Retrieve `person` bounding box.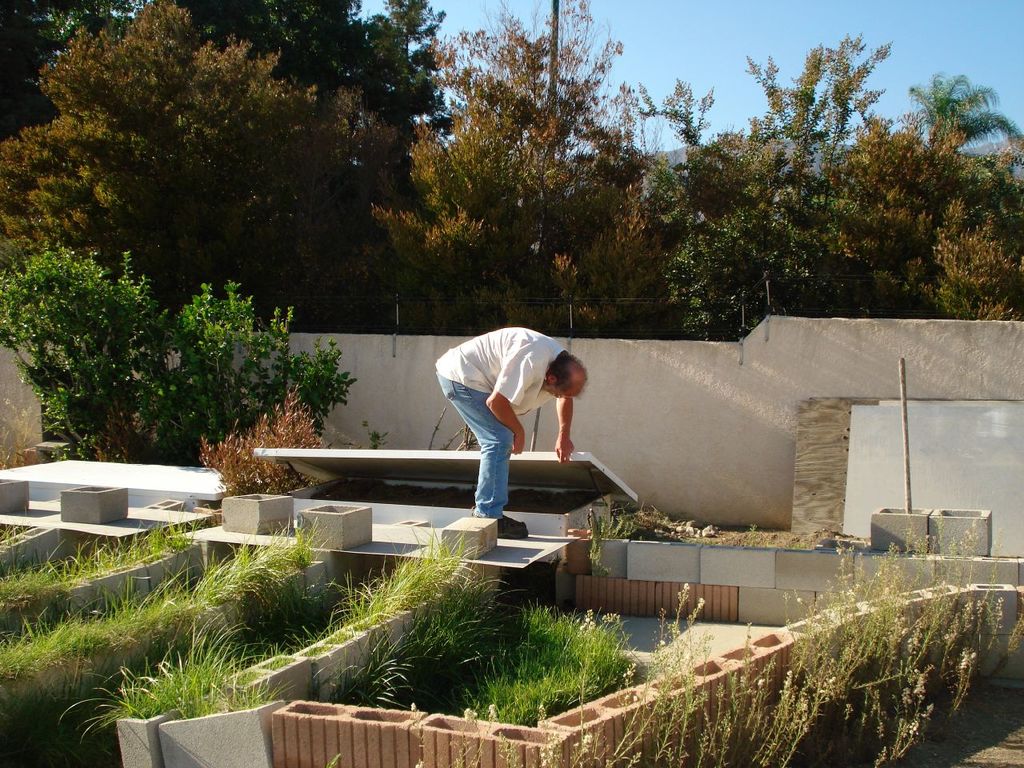
Bounding box: (426,310,590,521).
